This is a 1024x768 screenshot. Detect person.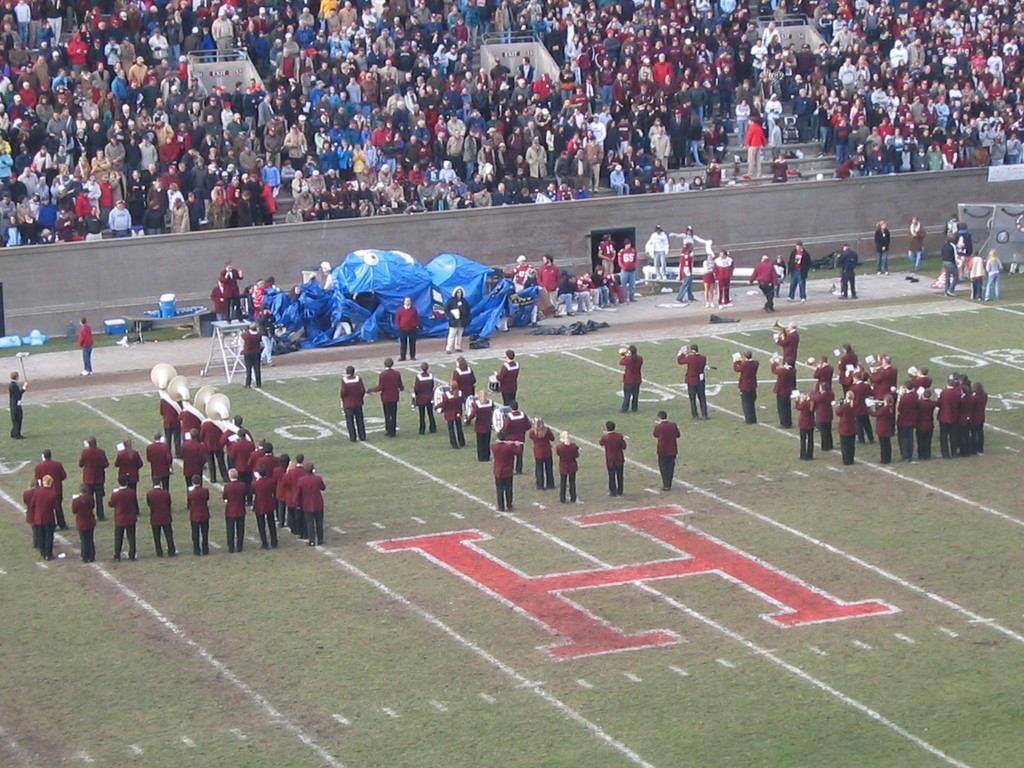
x1=912 y1=215 x2=927 y2=278.
